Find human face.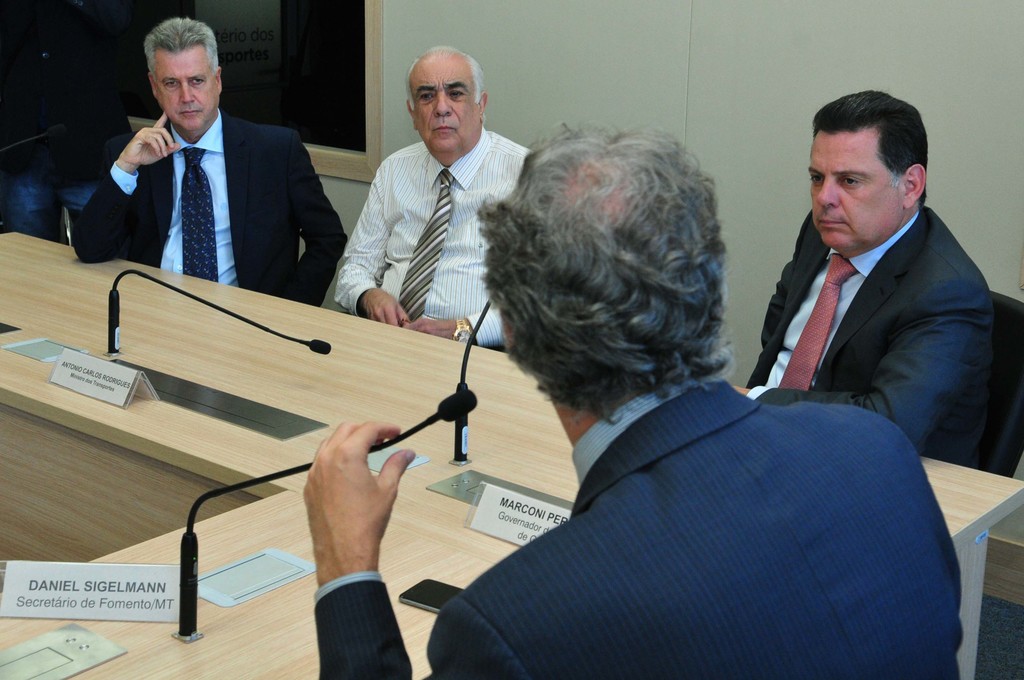
(x1=155, y1=47, x2=218, y2=133).
